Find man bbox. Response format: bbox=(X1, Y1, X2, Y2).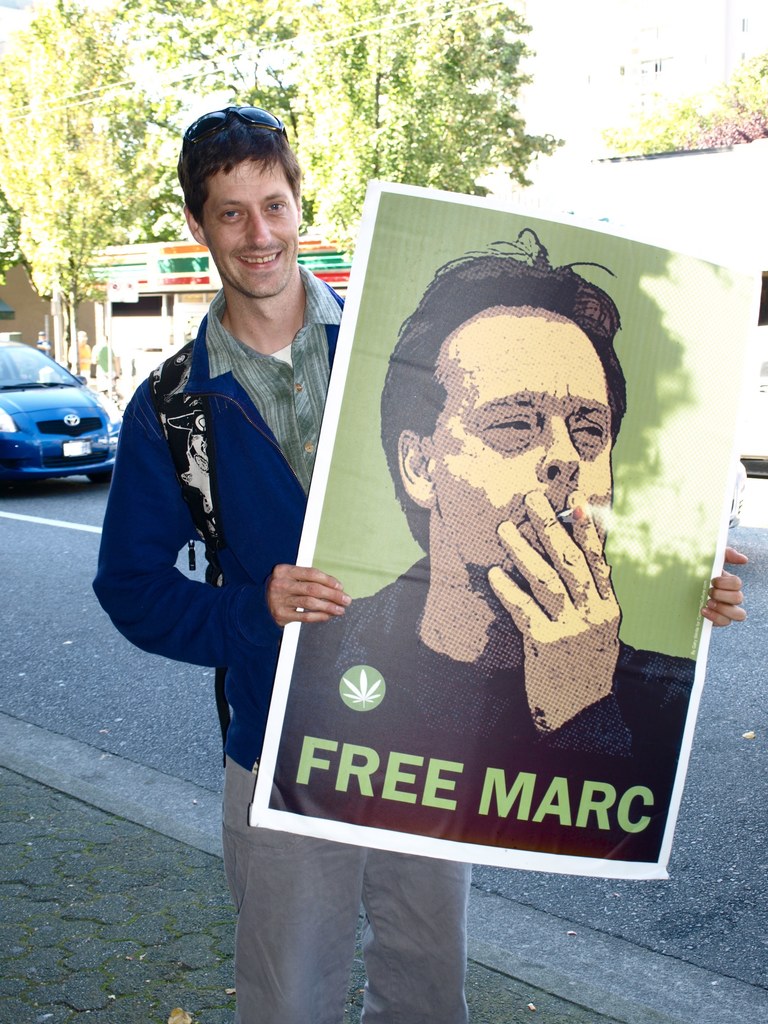
bbox=(90, 108, 749, 1023).
